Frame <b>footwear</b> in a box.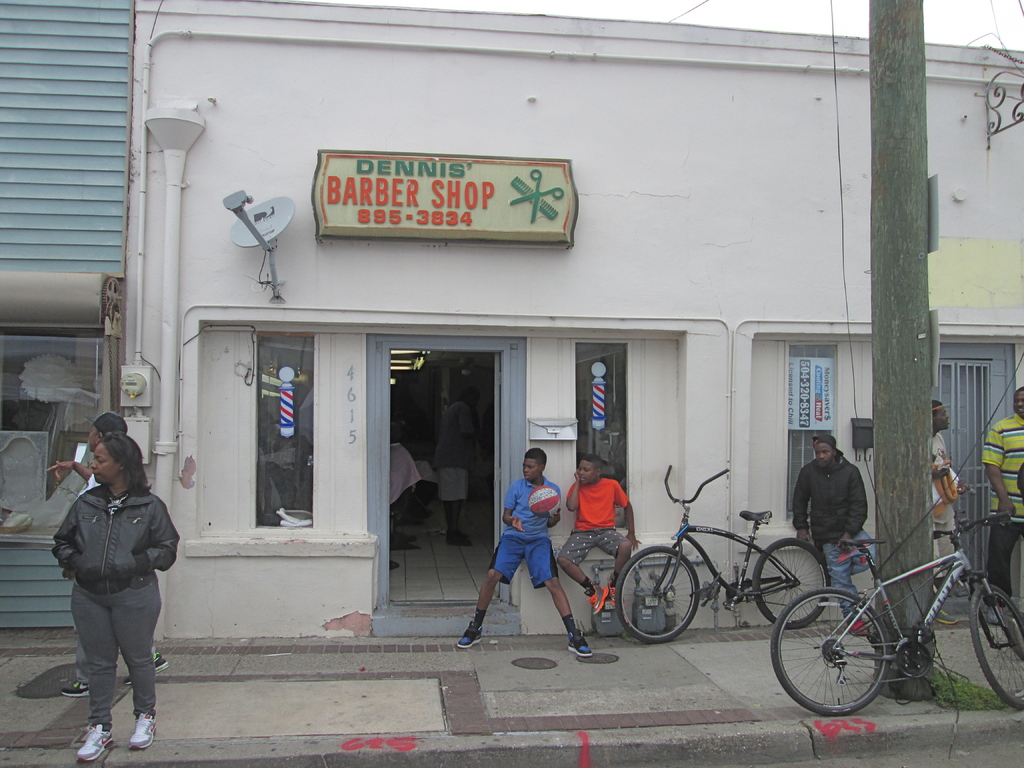
{"left": 123, "top": 652, "right": 170, "bottom": 688}.
